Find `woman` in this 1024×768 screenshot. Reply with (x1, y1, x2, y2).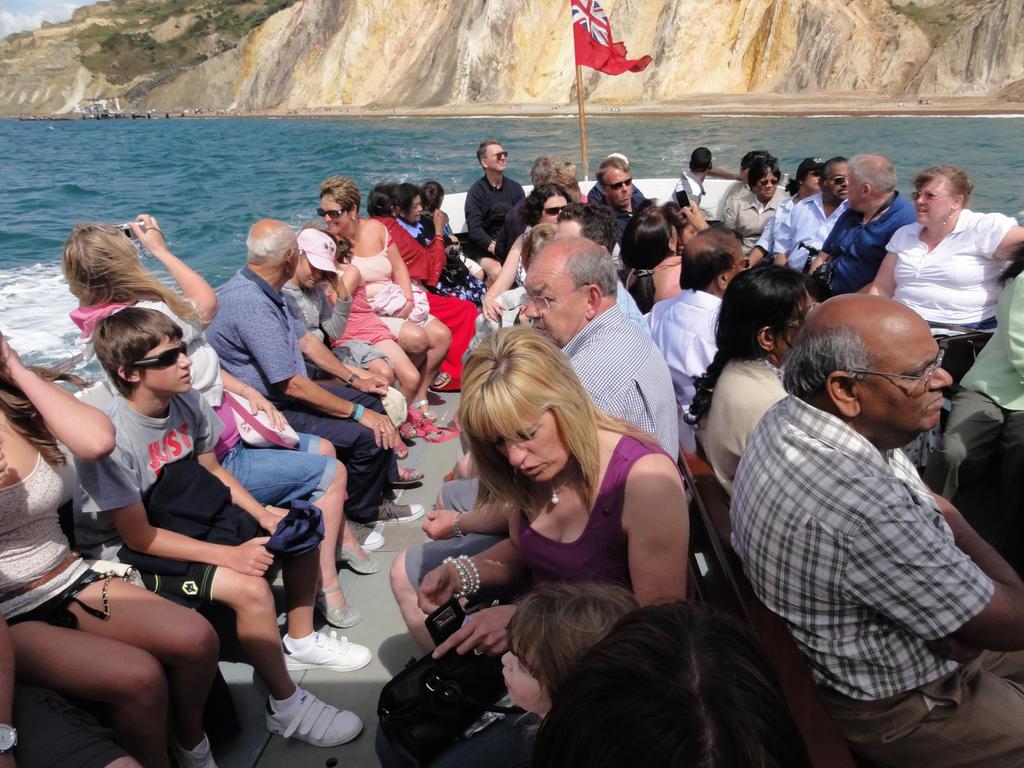
(618, 198, 711, 314).
